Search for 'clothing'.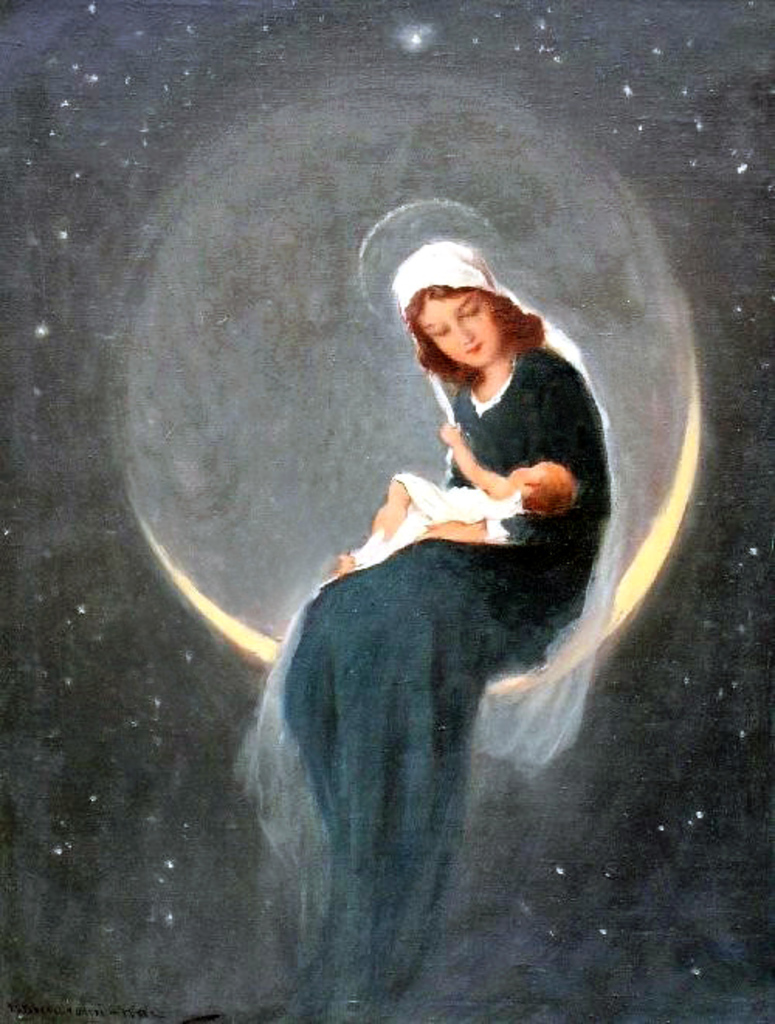
Found at <region>355, 476, 518, 564</region>.
